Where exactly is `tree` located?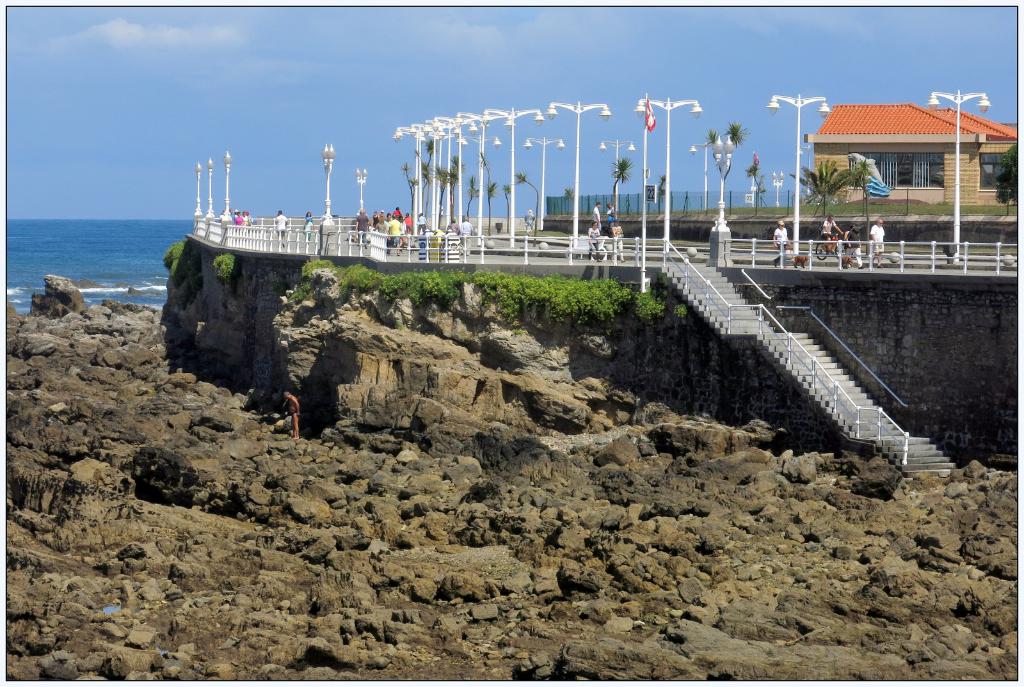
Its bounding box is [x1=797, y1=164, x2=854, y2=212].
